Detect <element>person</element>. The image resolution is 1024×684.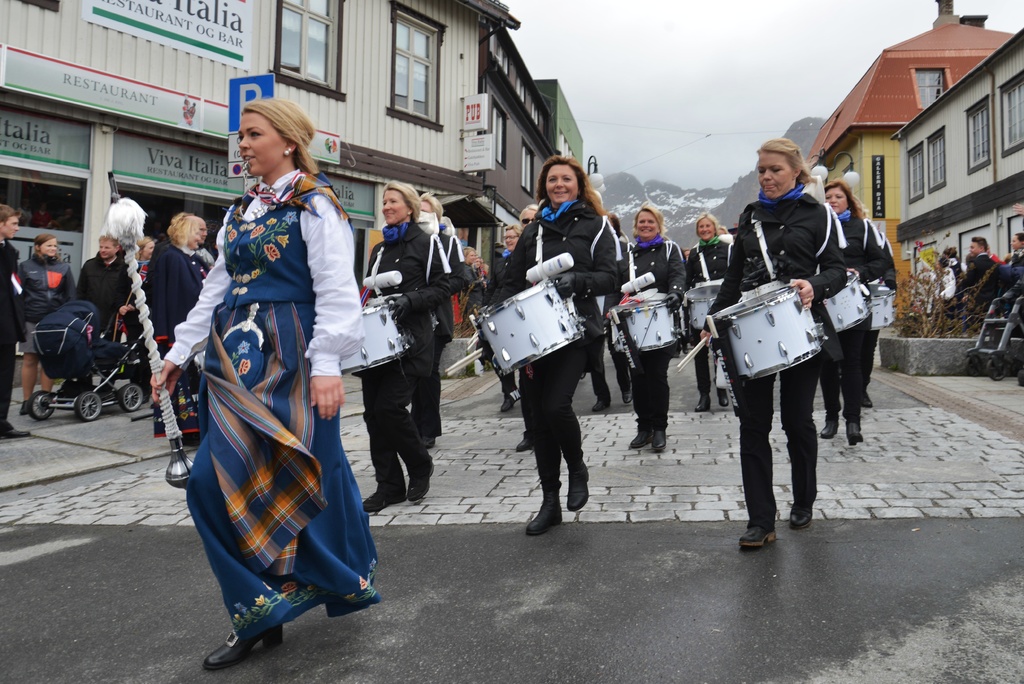
x1=147, y1=95, x2=377, y2=674.
